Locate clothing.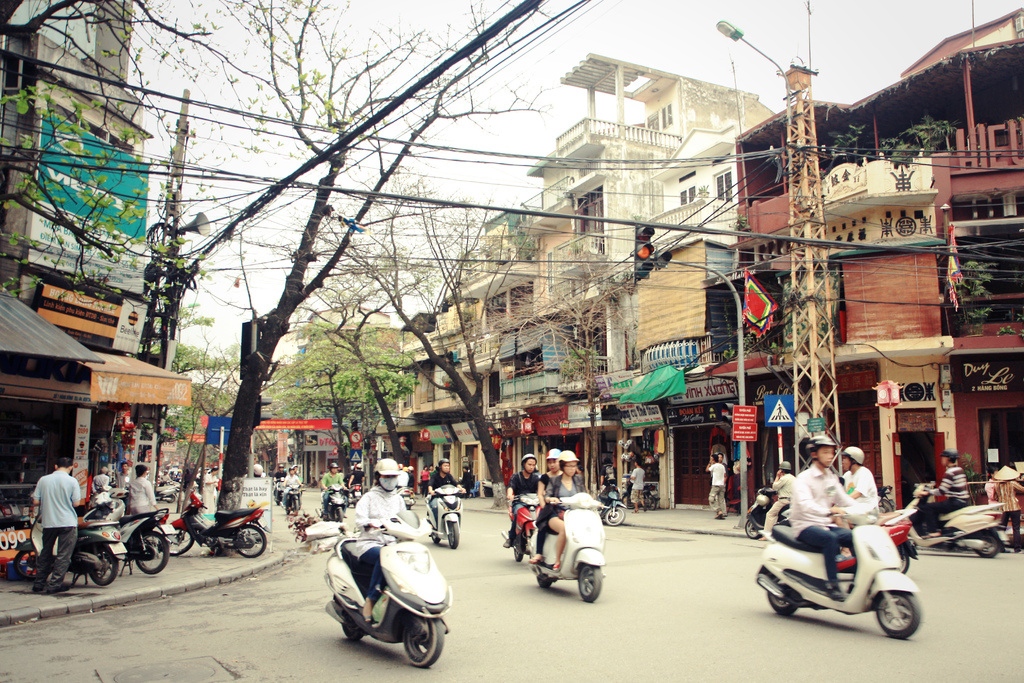
Bounding box: x1=626, y1=467, x2=648, y2=508.
